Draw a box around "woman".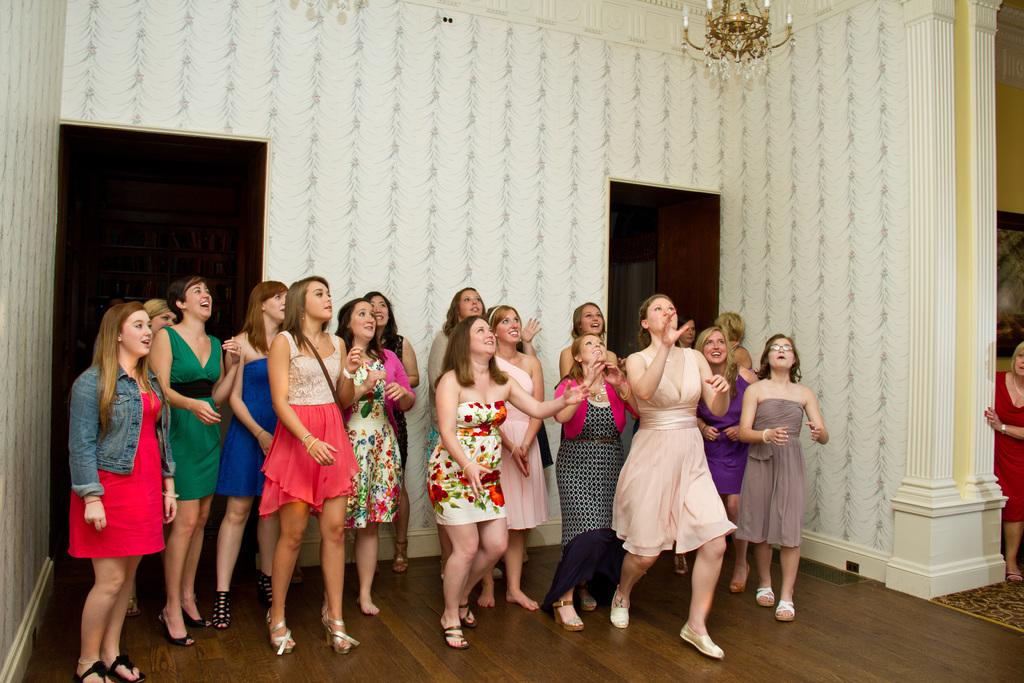
Rect(63, 303, 178, 682).
